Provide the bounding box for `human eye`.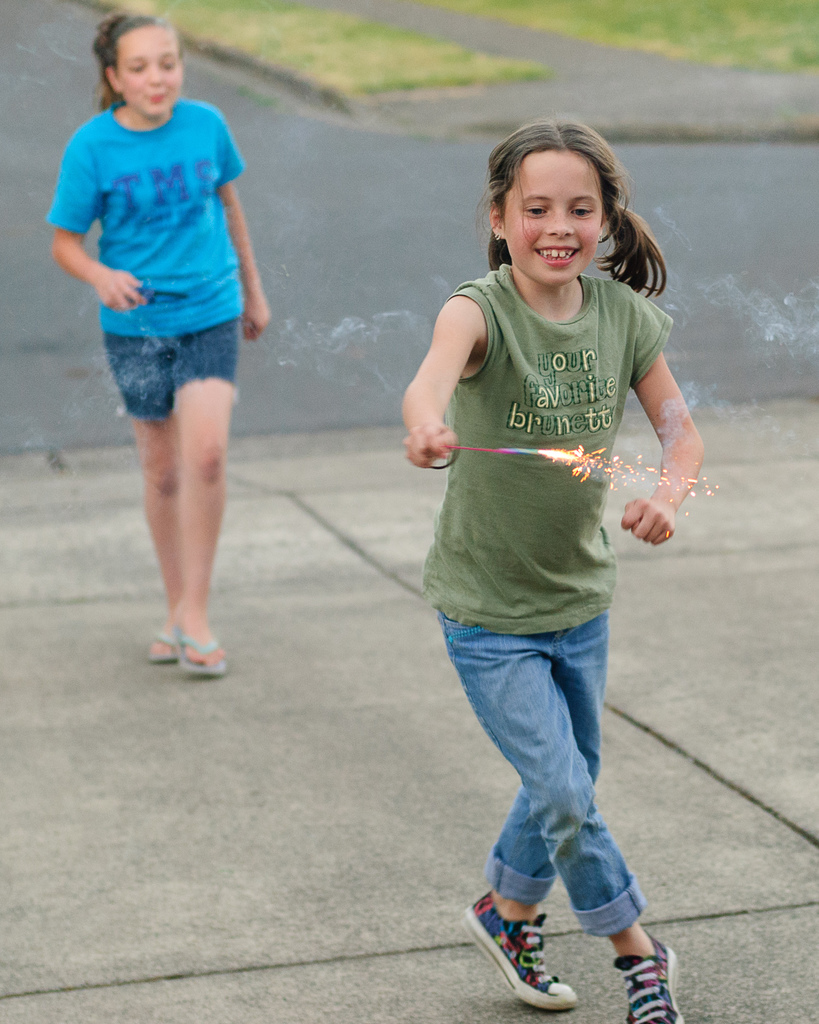
[567,205,597,217].
